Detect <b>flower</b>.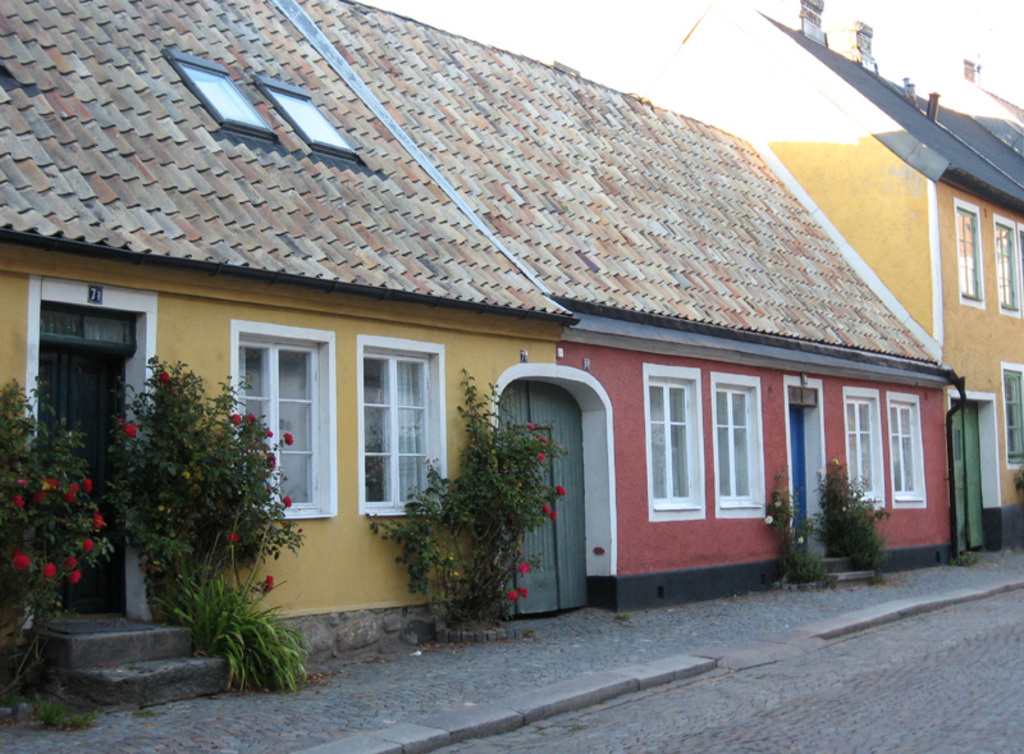
Detected at Rect(229, 410, 237, 424).
